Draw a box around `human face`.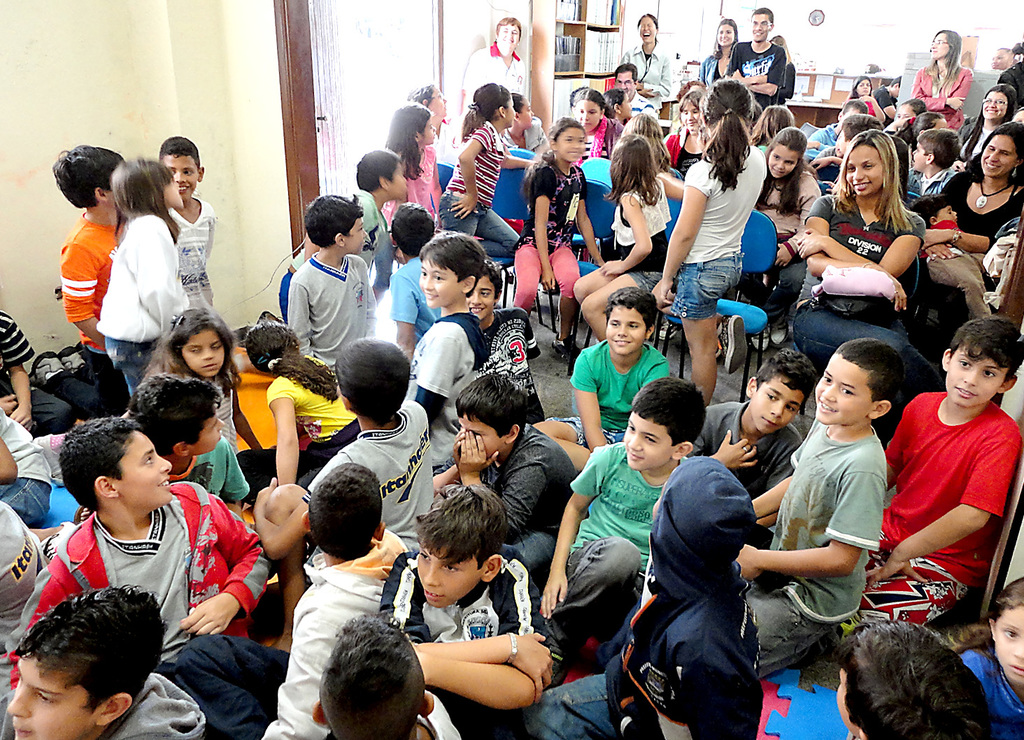
Rect(342, 212, 373, 255).
